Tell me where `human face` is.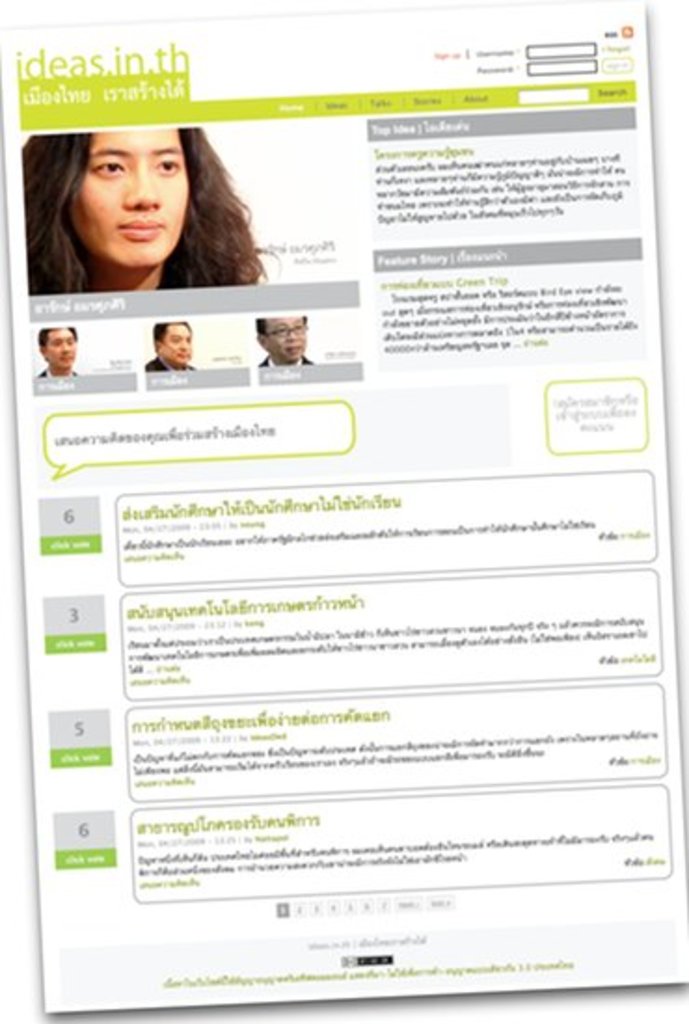
`human face` is at region(50, 328, 73, 369).
